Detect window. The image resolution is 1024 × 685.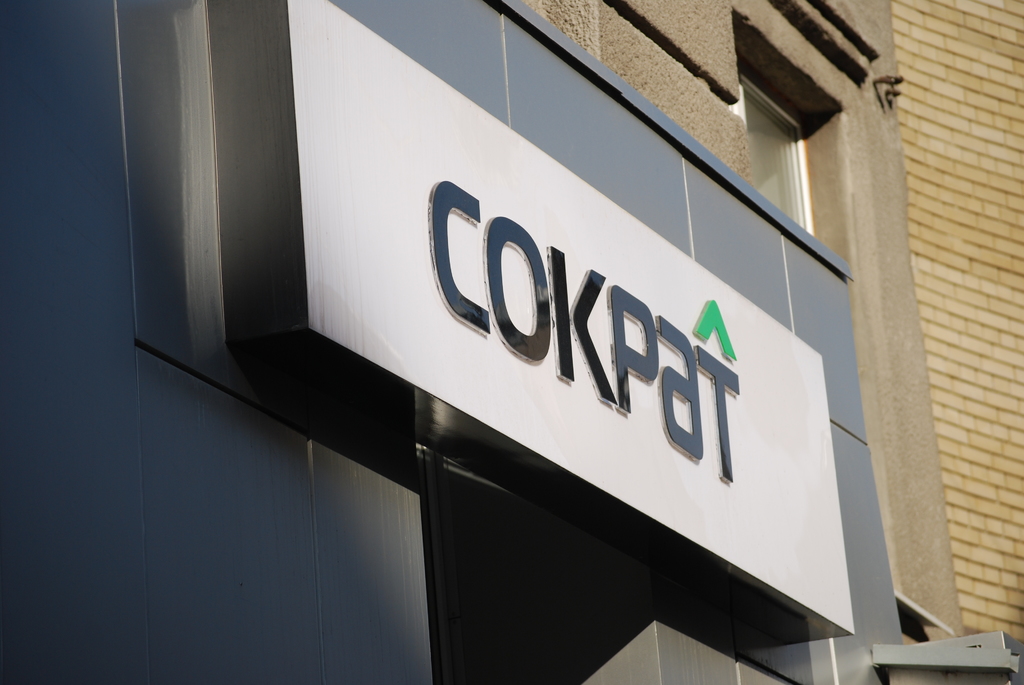
{"left": 729, "top": 29, "right": 872, "bottom": 195}.
